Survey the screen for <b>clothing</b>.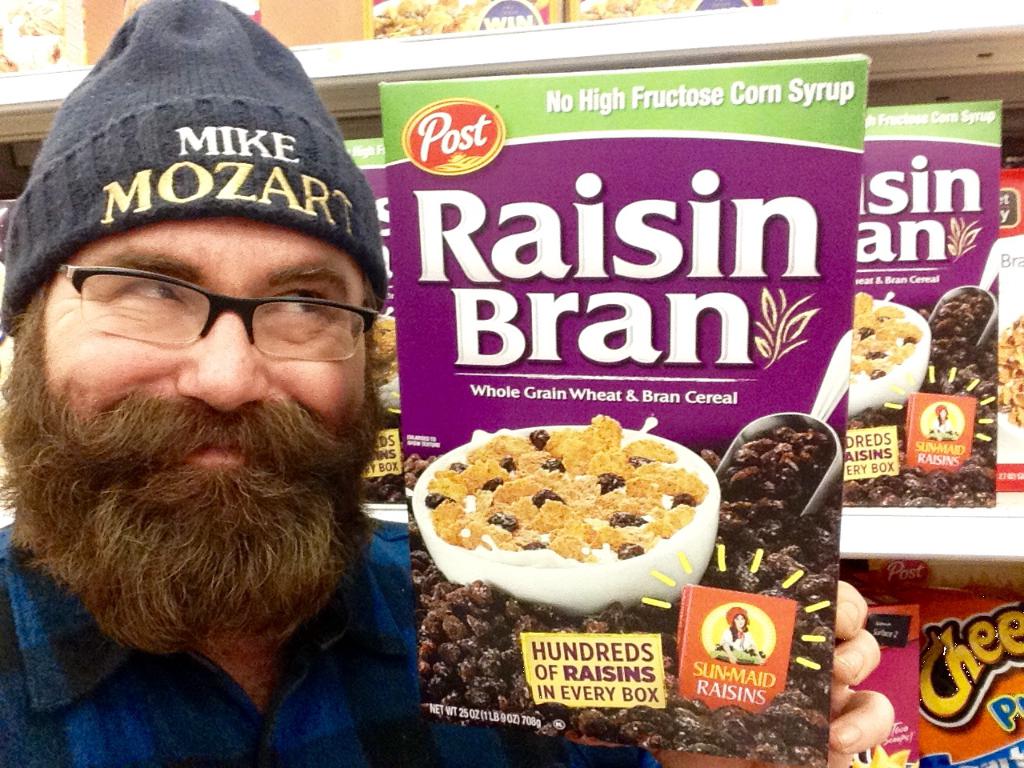
Survey found: detection(3, 515, 656, 767).
